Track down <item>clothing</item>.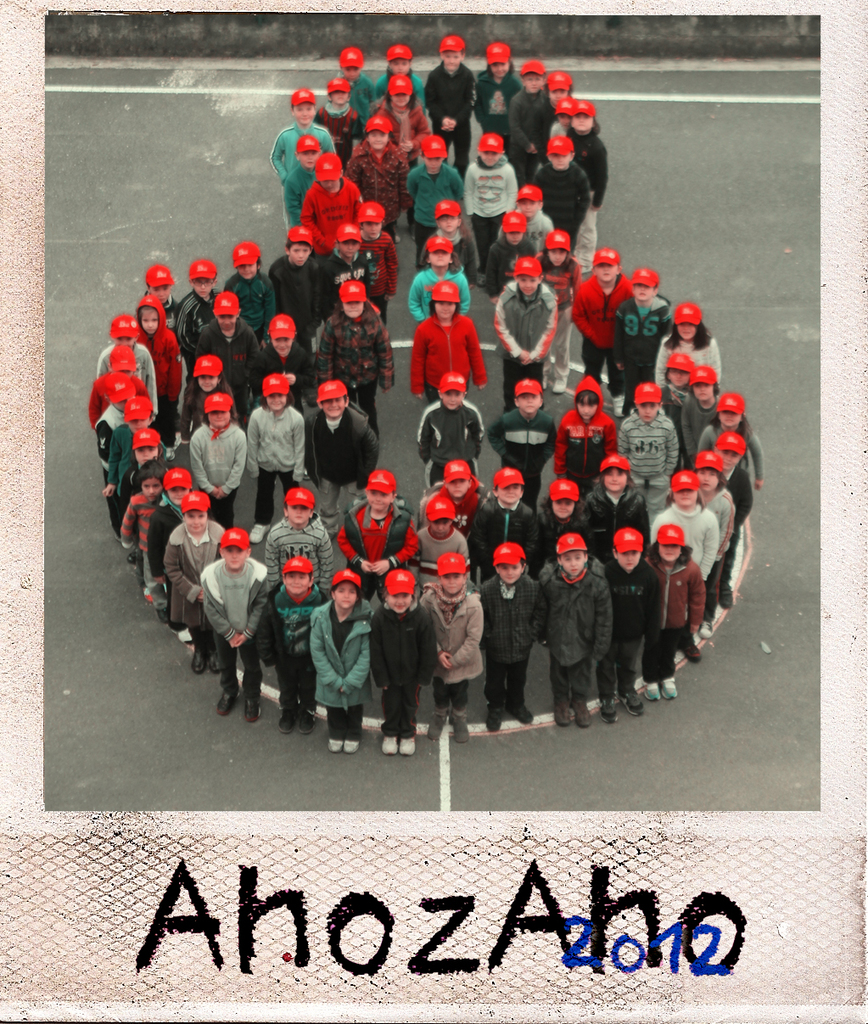
Tracked to [266,519,336,611].
